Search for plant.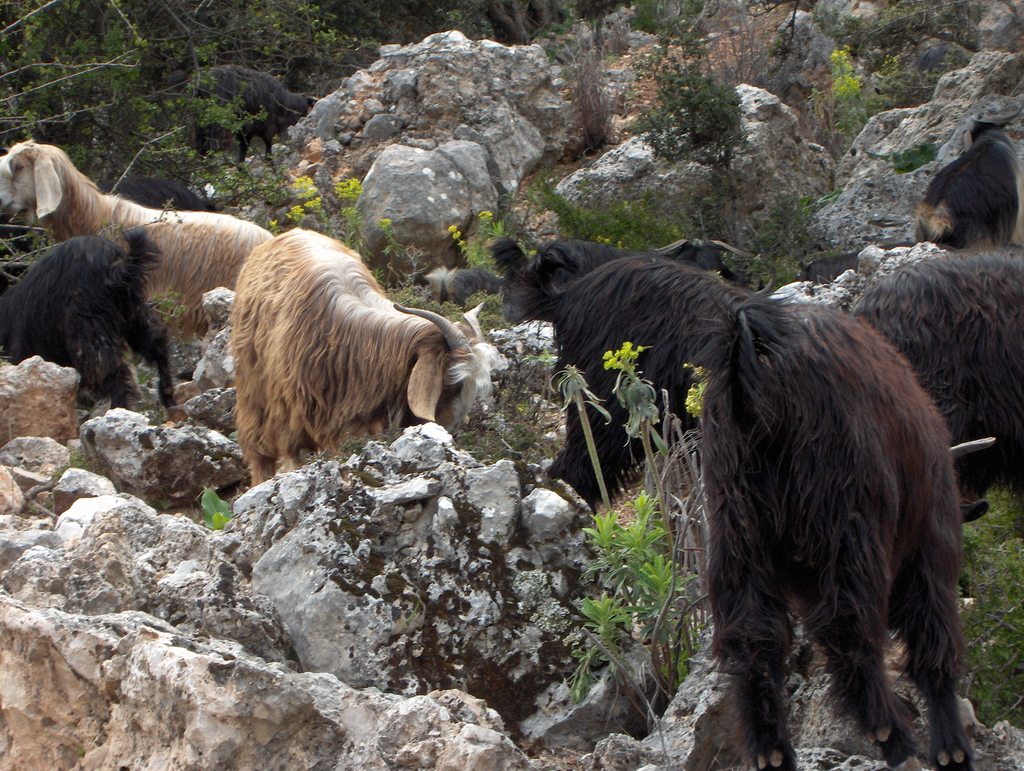
Found at BBox(810, 56, 870, 170).
